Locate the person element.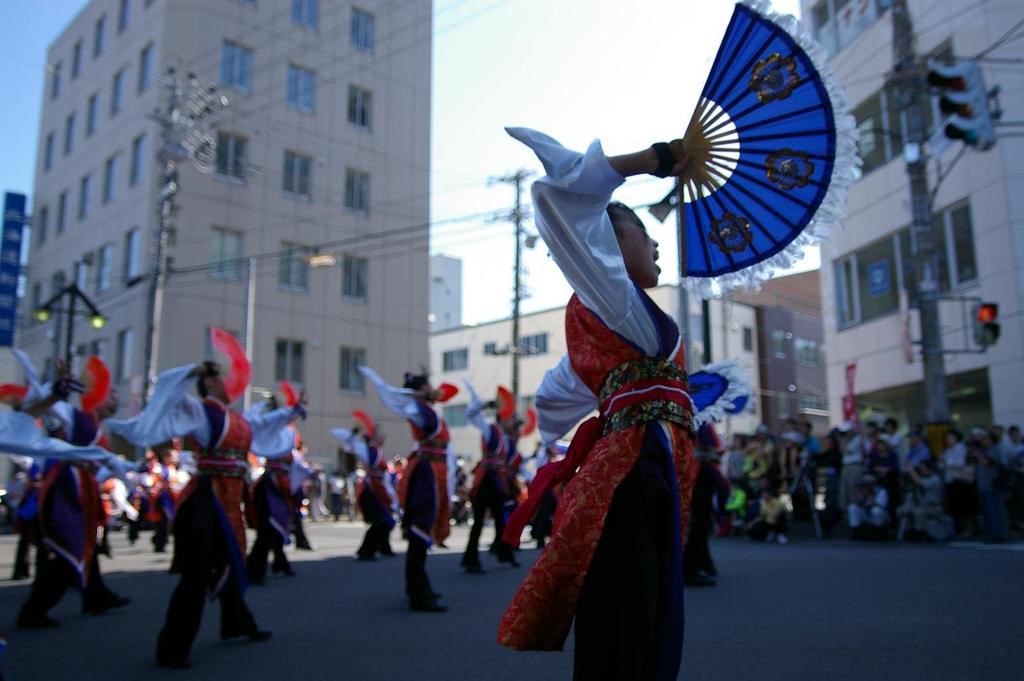
Element bbox: region(369, 365, 460, 616).
